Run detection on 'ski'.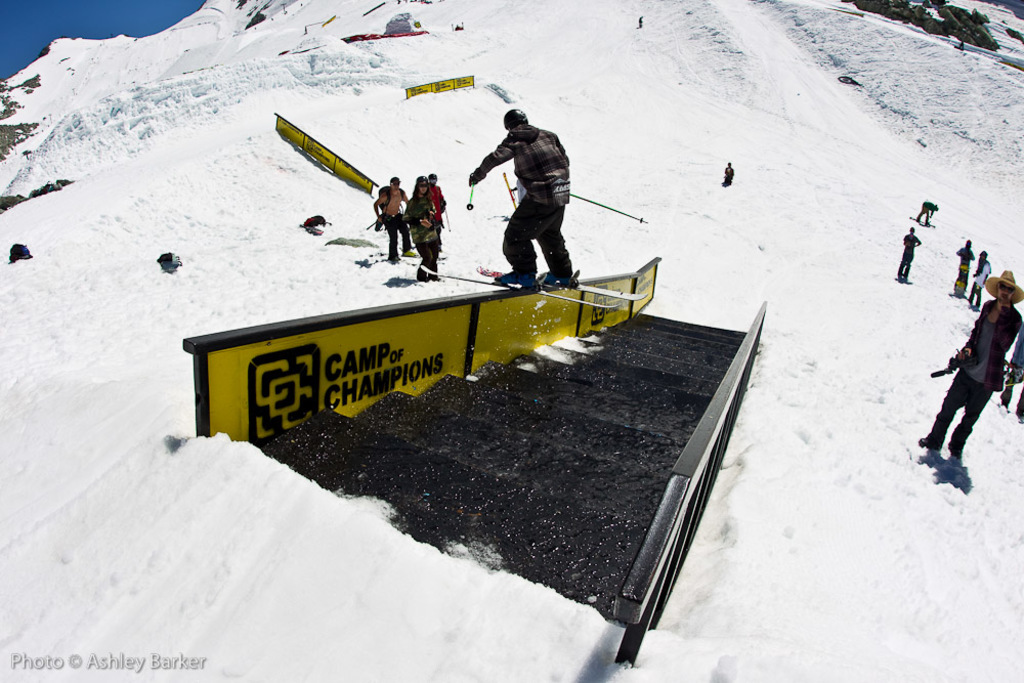
Result: Rect(414, 254, 633, 314).
